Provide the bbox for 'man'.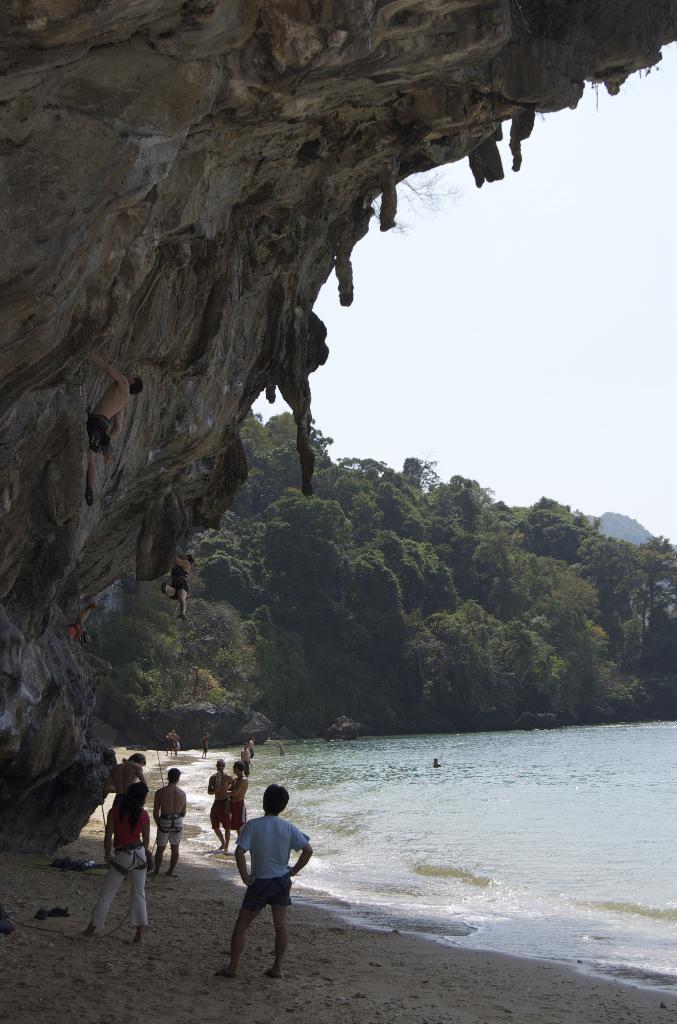
l=229, t=764, r=250, b=828.
